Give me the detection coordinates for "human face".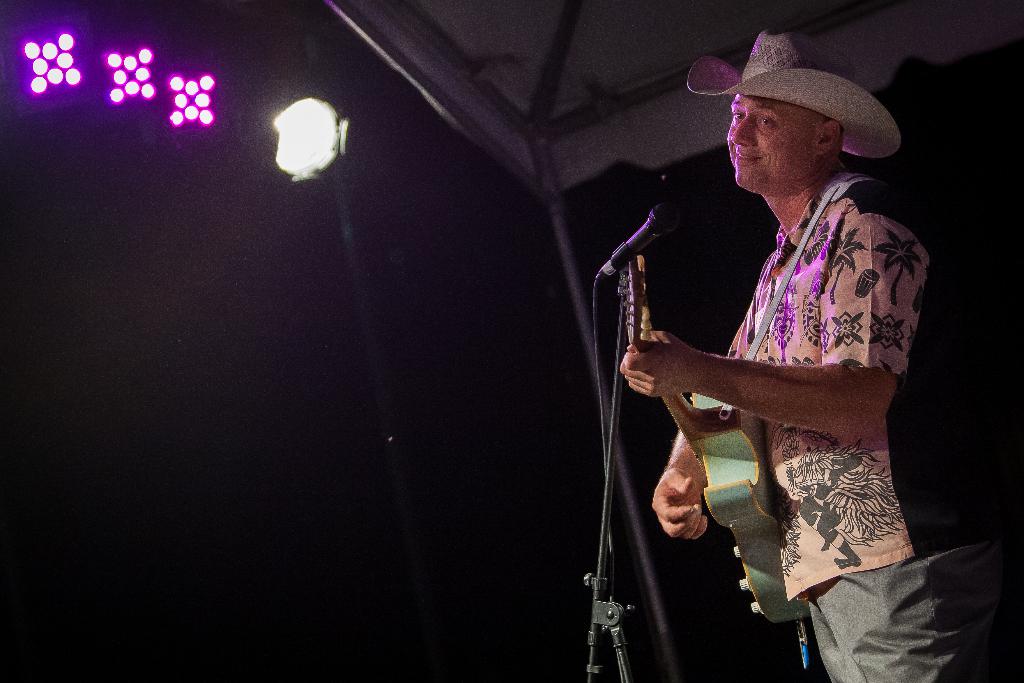
Rect(722, 97, 822, 188).
